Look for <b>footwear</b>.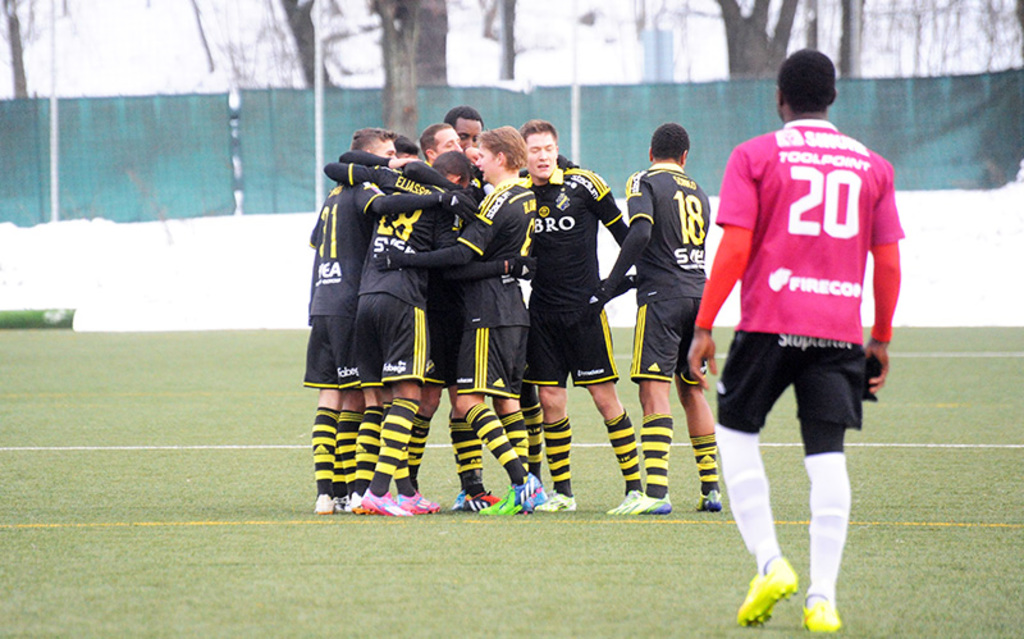
Found: [x1=692, y1=488, x2=723, y2=512].
